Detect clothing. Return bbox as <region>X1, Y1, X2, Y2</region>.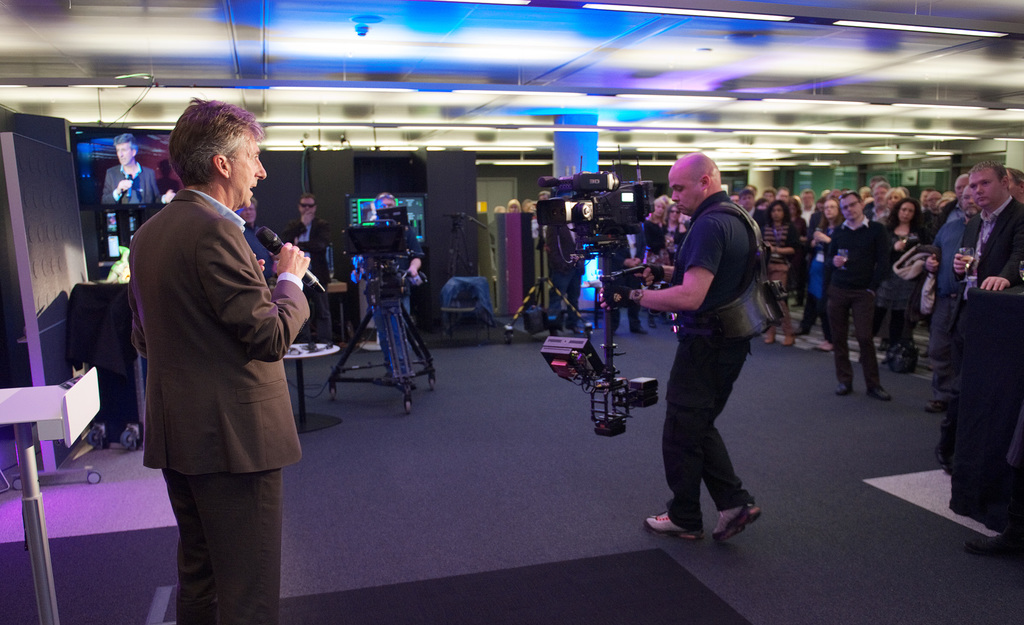
<region>145, 193, 311, 473</region>.
